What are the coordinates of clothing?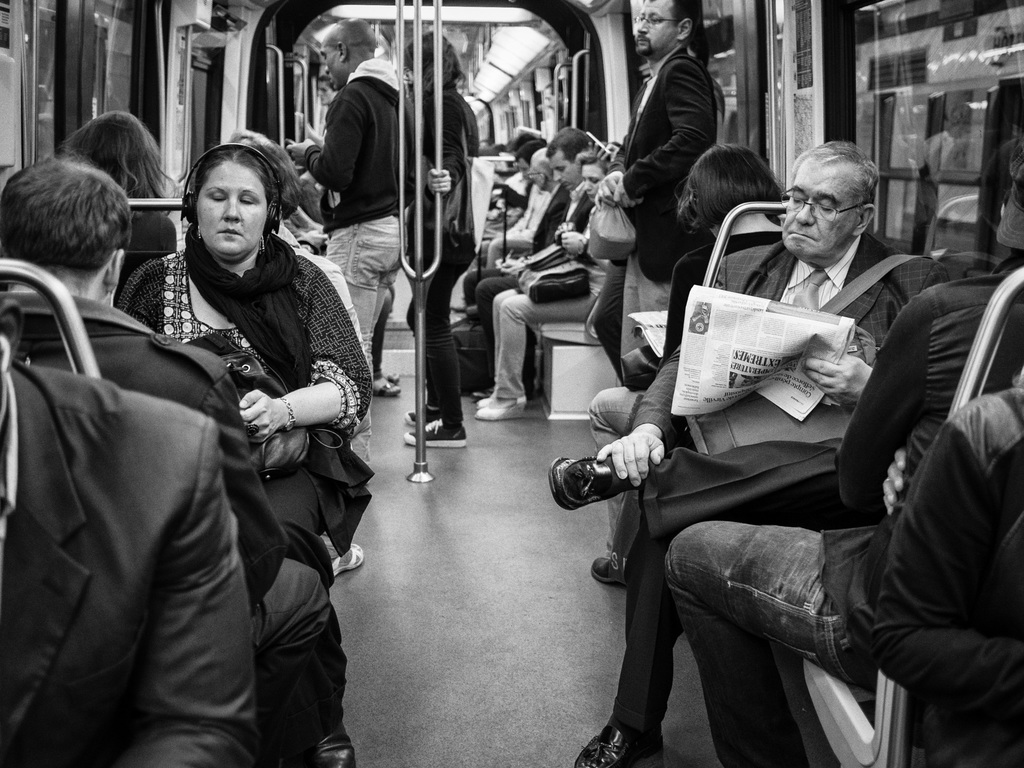
bbox(621, 232, 945, 724).
